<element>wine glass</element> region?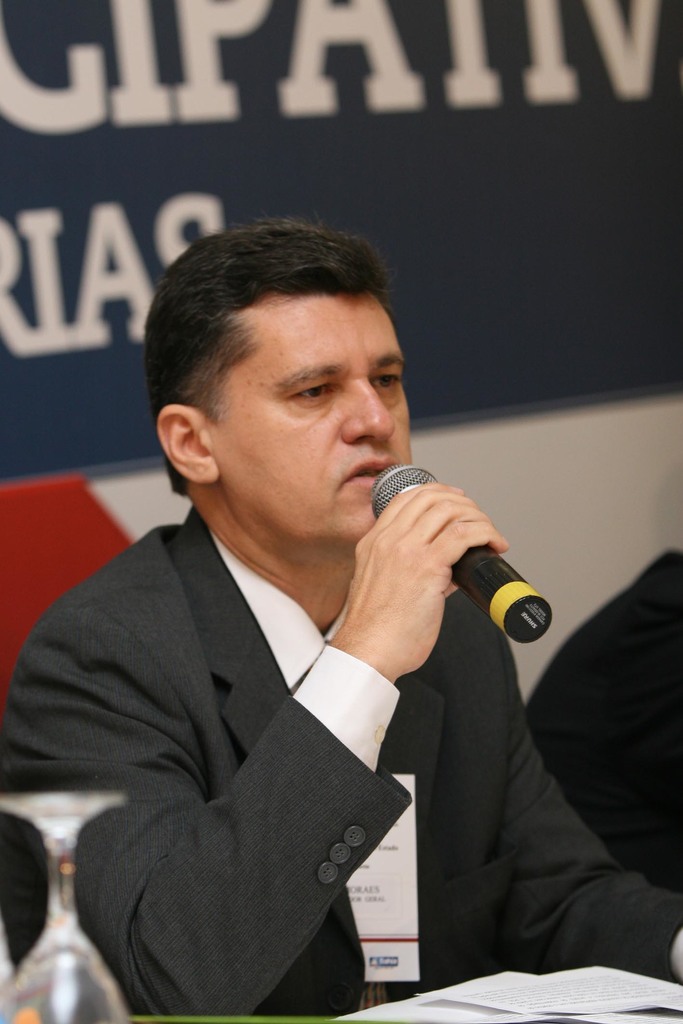
(0, 767, 133, 1023)
